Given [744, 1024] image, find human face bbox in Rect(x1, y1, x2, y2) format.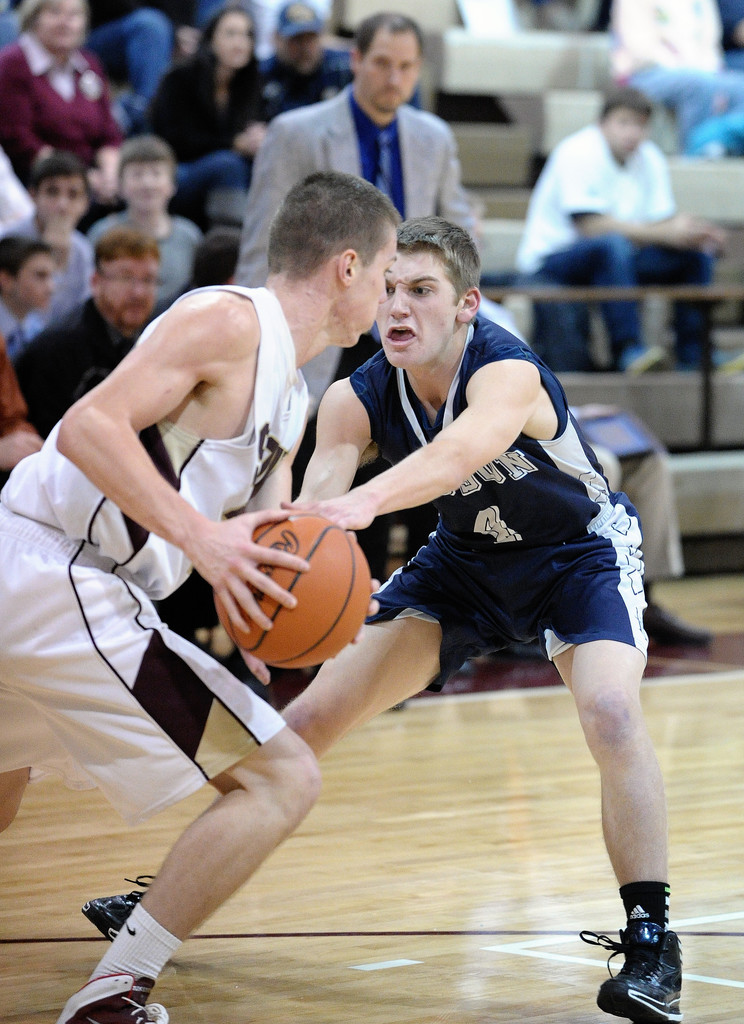
Rect(20, 252, 52, 307).
